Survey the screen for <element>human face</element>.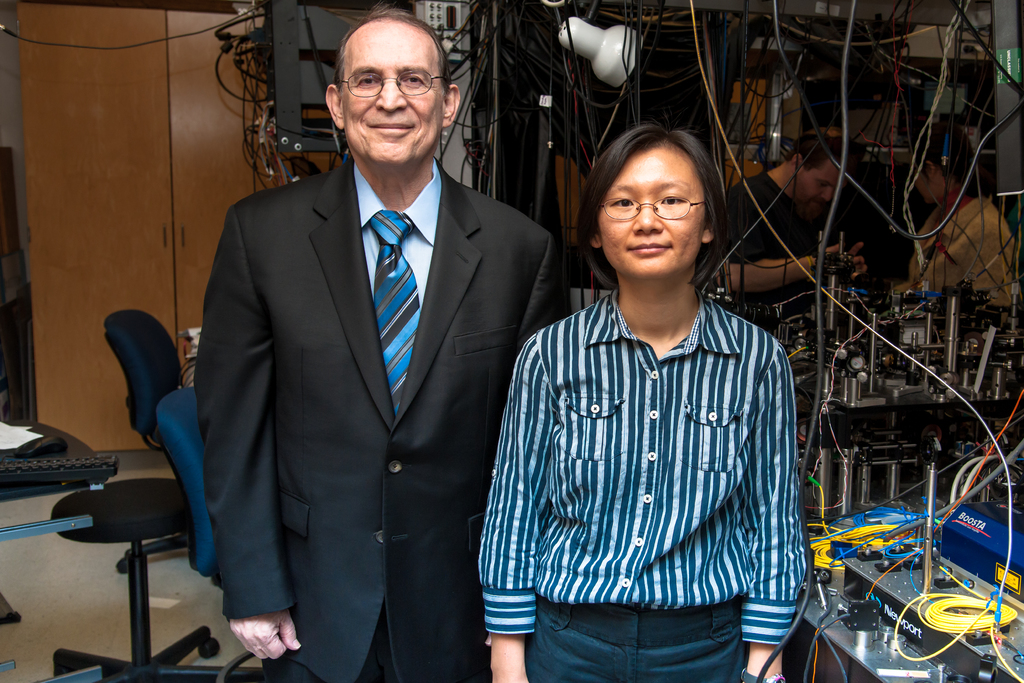
Survey found: Rect(803, 157, 837, 207).
